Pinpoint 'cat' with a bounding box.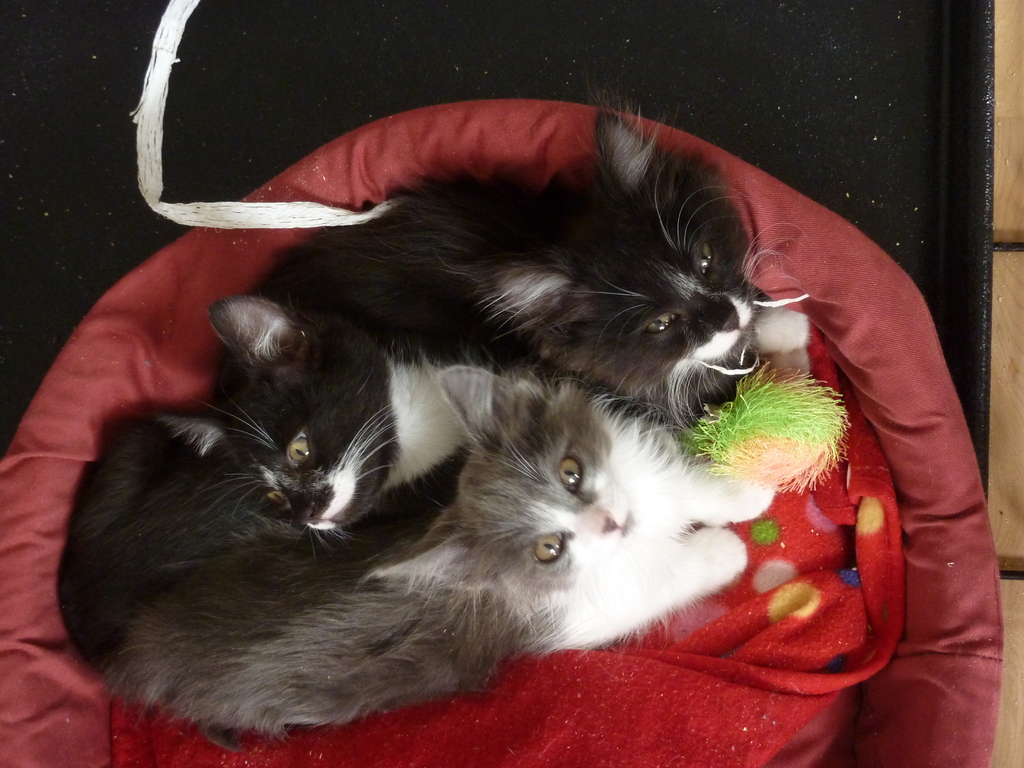
<region>262, 79, 807, 426</region>.
